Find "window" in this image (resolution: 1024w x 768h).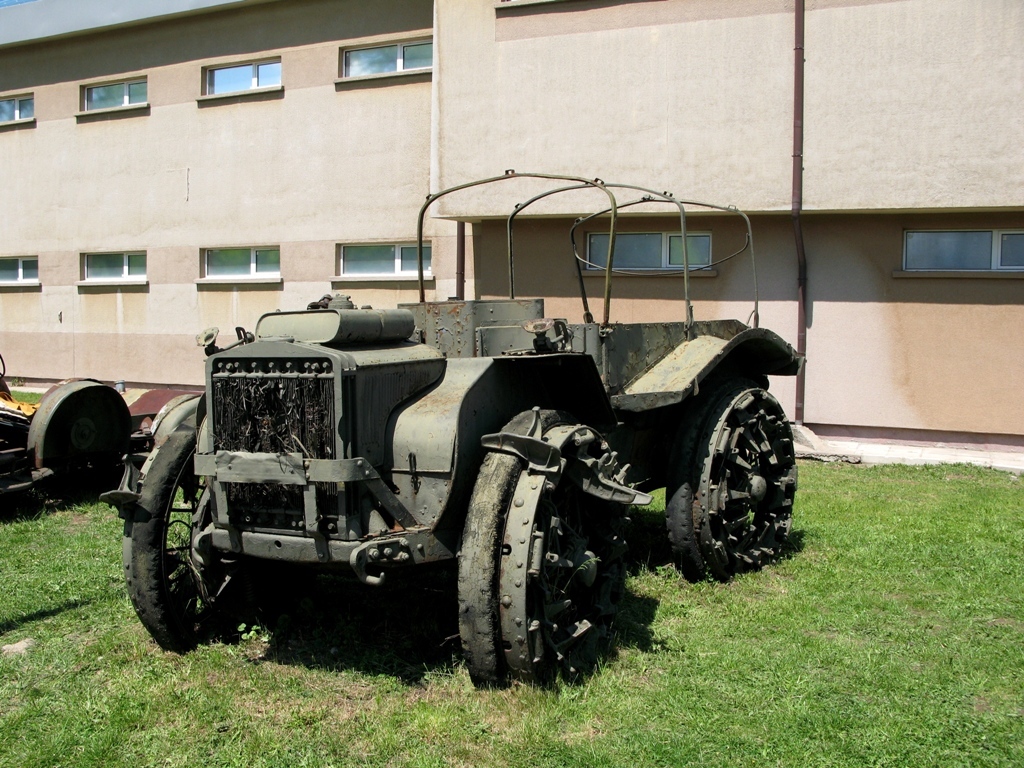
region(0, 90, 37, 130).
